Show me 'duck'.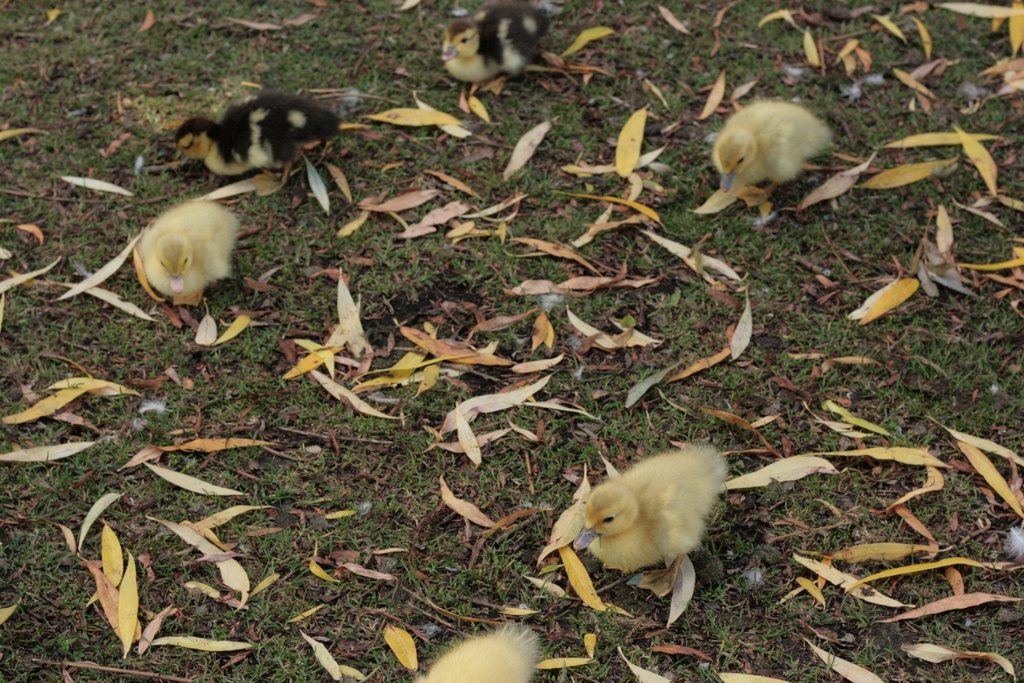
'duck' is here: BBox(709, 96, 845, 186).
